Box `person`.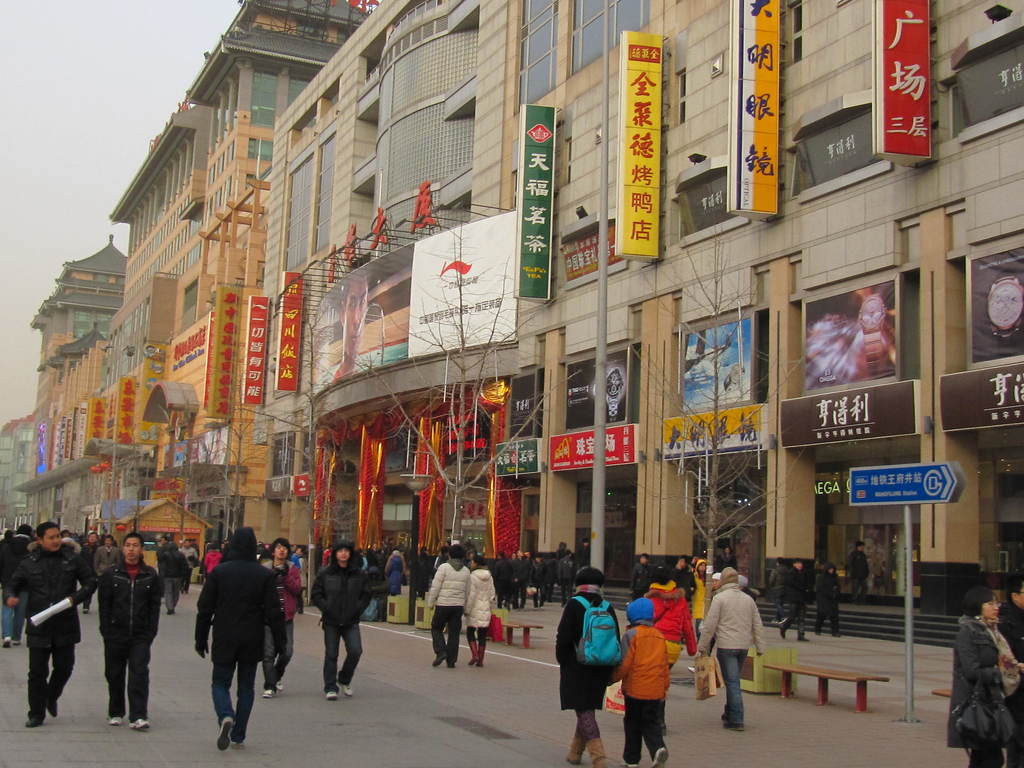
bbox=[176, 543, 259, 760].
